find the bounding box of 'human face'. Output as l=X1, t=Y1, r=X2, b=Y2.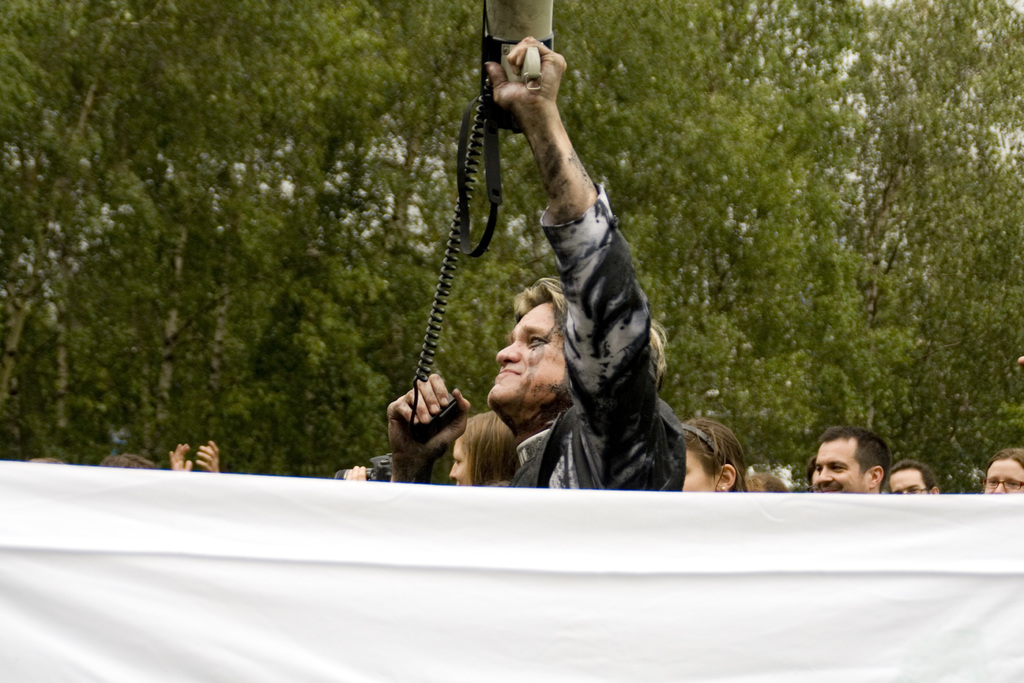
l=983, t=457, r=1023, b=495.
